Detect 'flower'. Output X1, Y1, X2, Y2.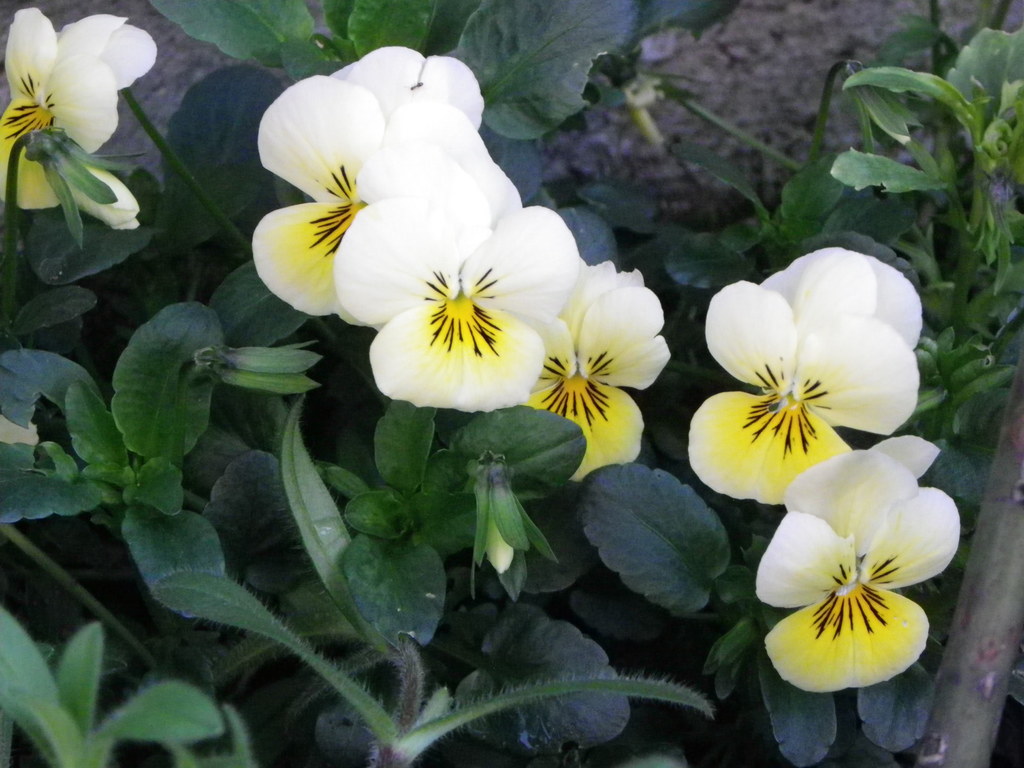
250, 50, 484, 314.
